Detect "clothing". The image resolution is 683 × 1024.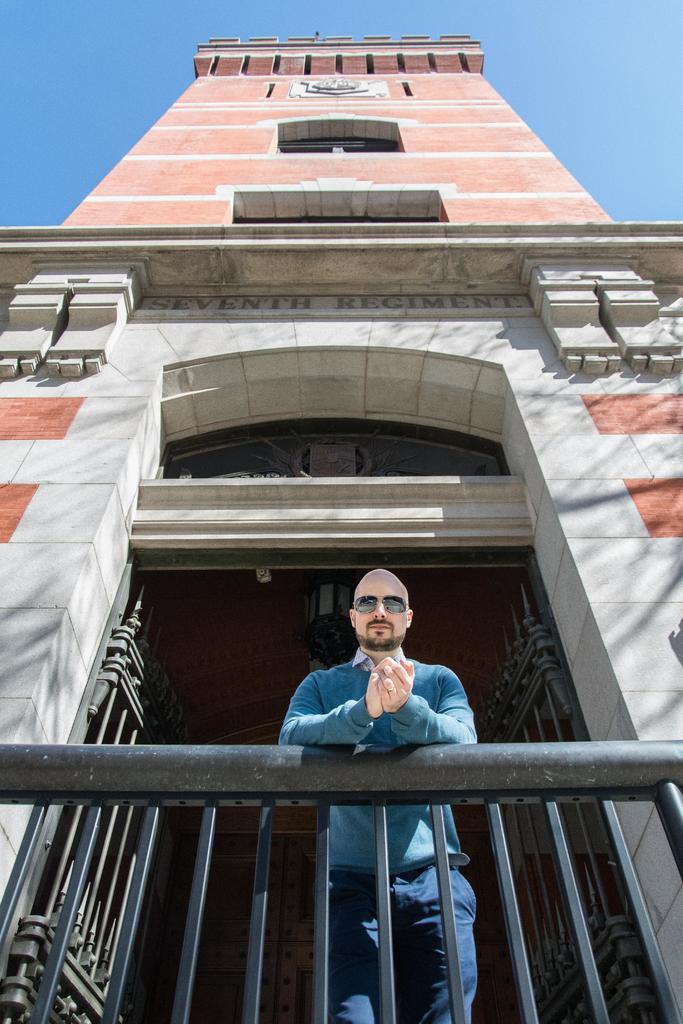
(268, 649, 475, 1023).
